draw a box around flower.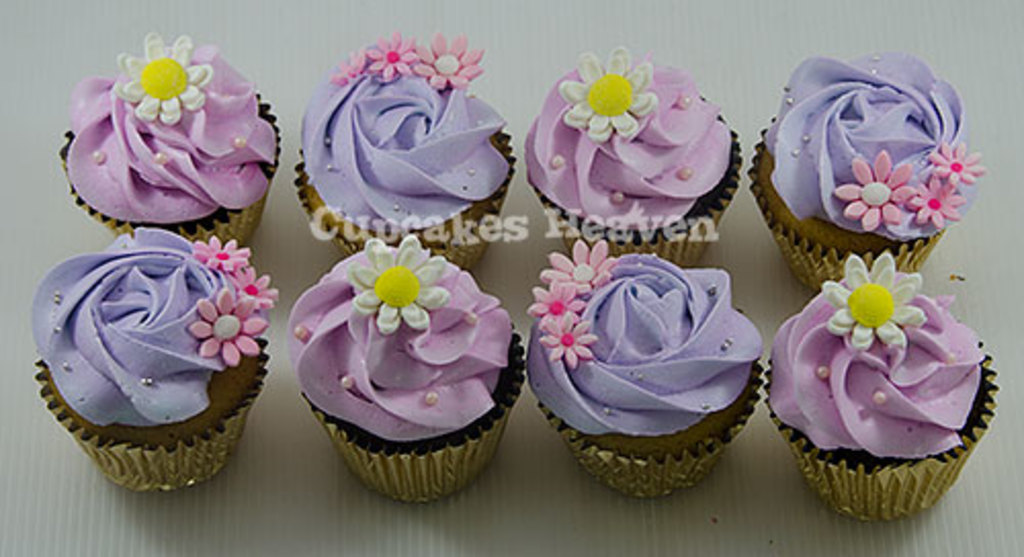
[414,33,481,90].
